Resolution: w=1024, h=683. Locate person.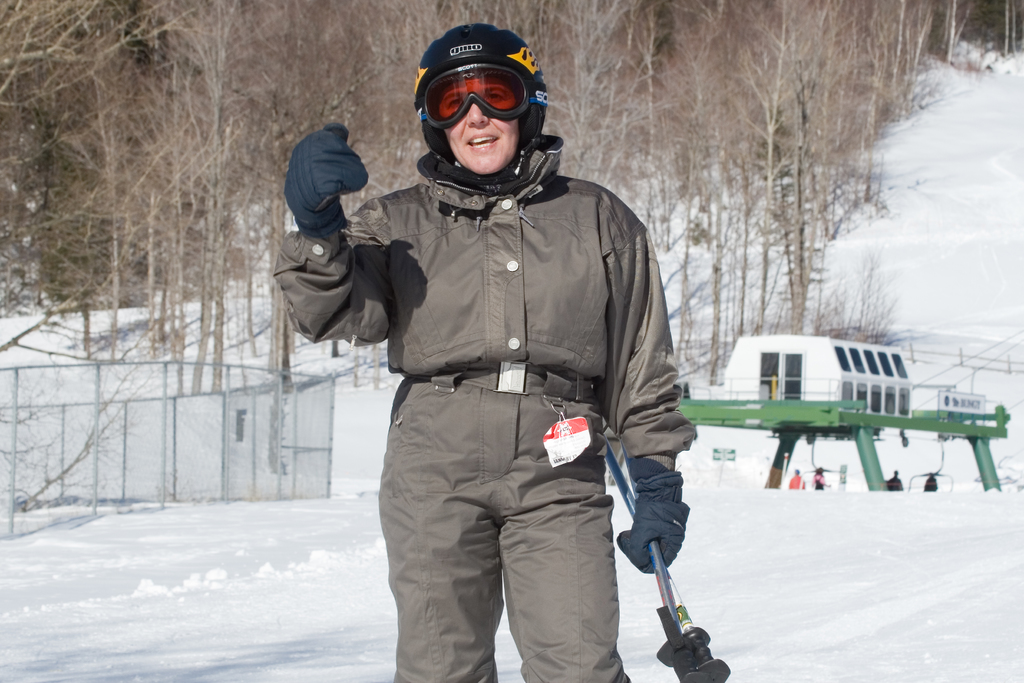
(left=785, top=466, right=805, bottom=490).
